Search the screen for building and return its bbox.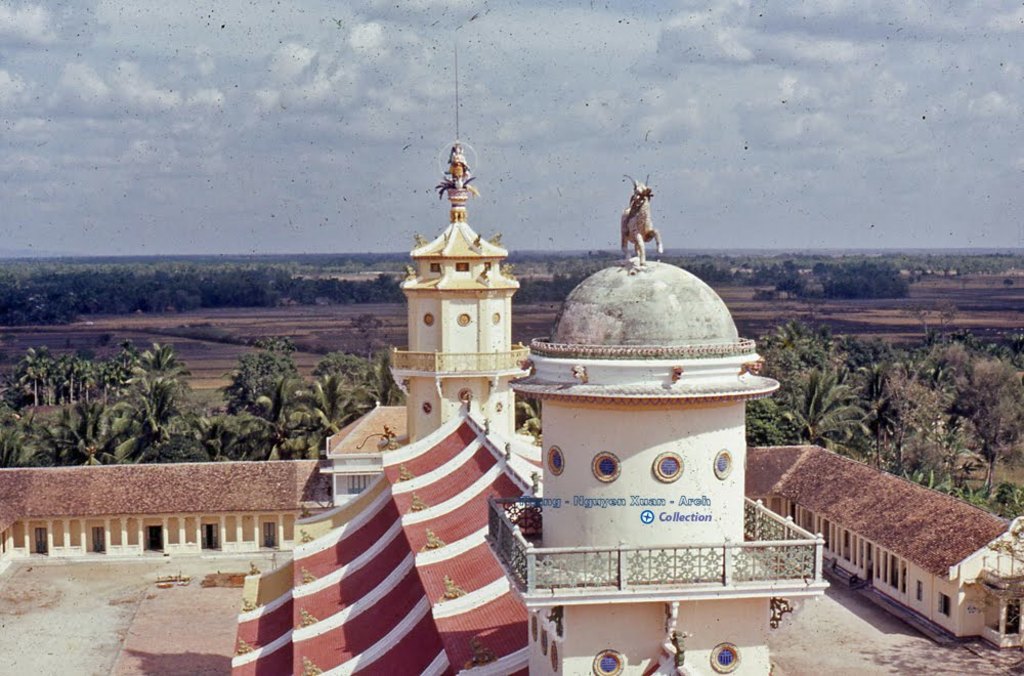
Found: locate(0, 398, 1023, 645).
